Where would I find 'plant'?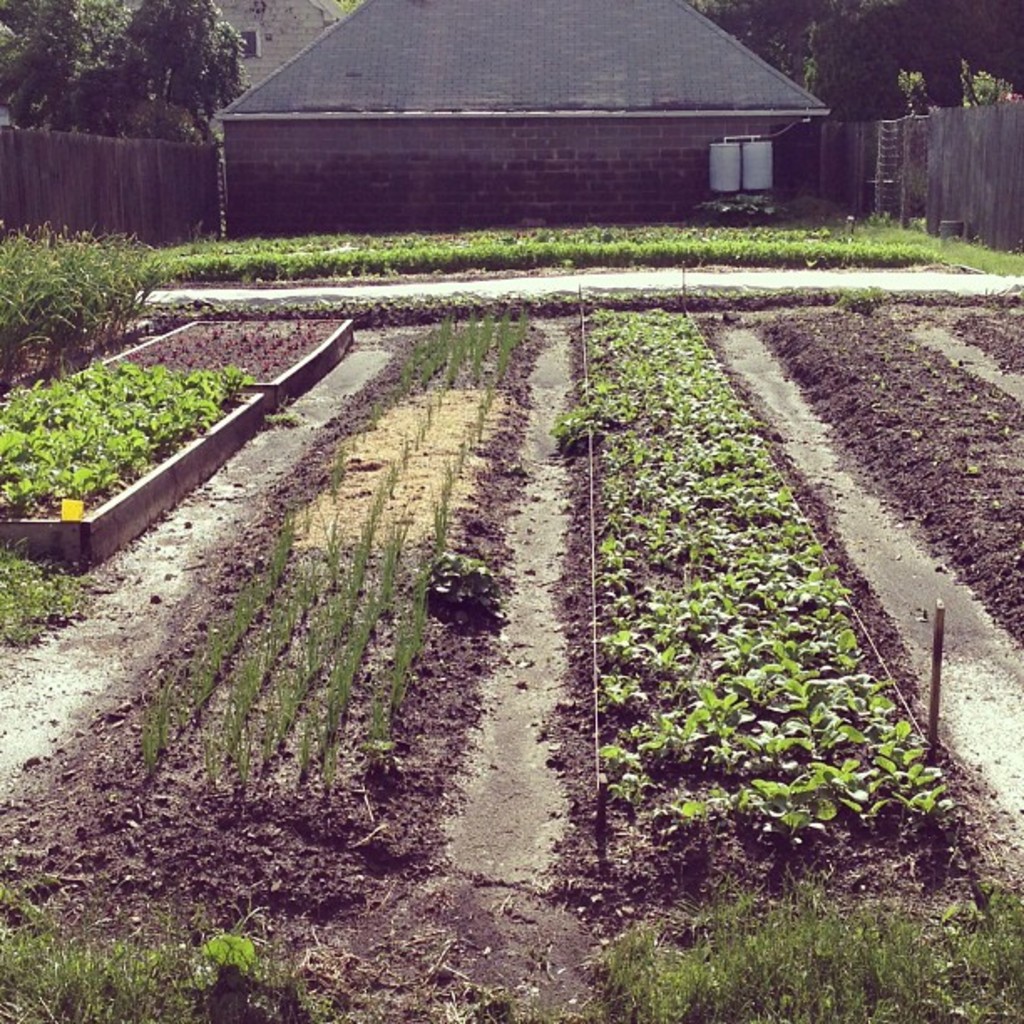
At box=[980, 284, 1016, 326].
